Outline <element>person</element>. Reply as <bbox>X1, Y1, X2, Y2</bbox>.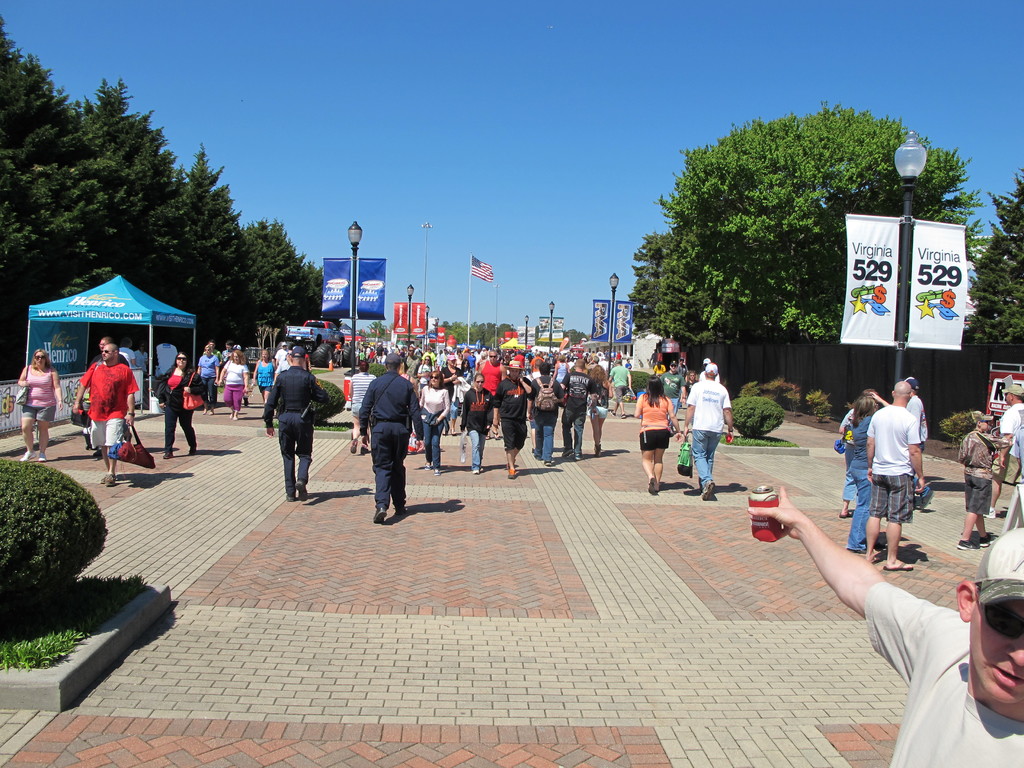
<bbox>424, 351, 443, 379</bbox>.
